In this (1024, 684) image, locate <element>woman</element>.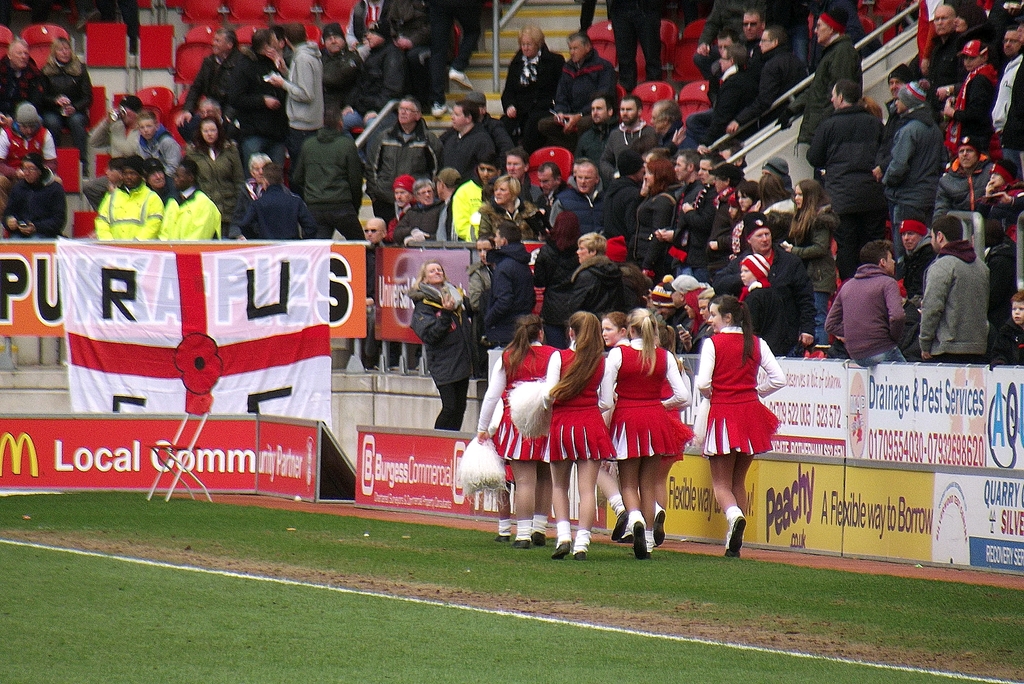
Bounding box: 411 261 469 428.
